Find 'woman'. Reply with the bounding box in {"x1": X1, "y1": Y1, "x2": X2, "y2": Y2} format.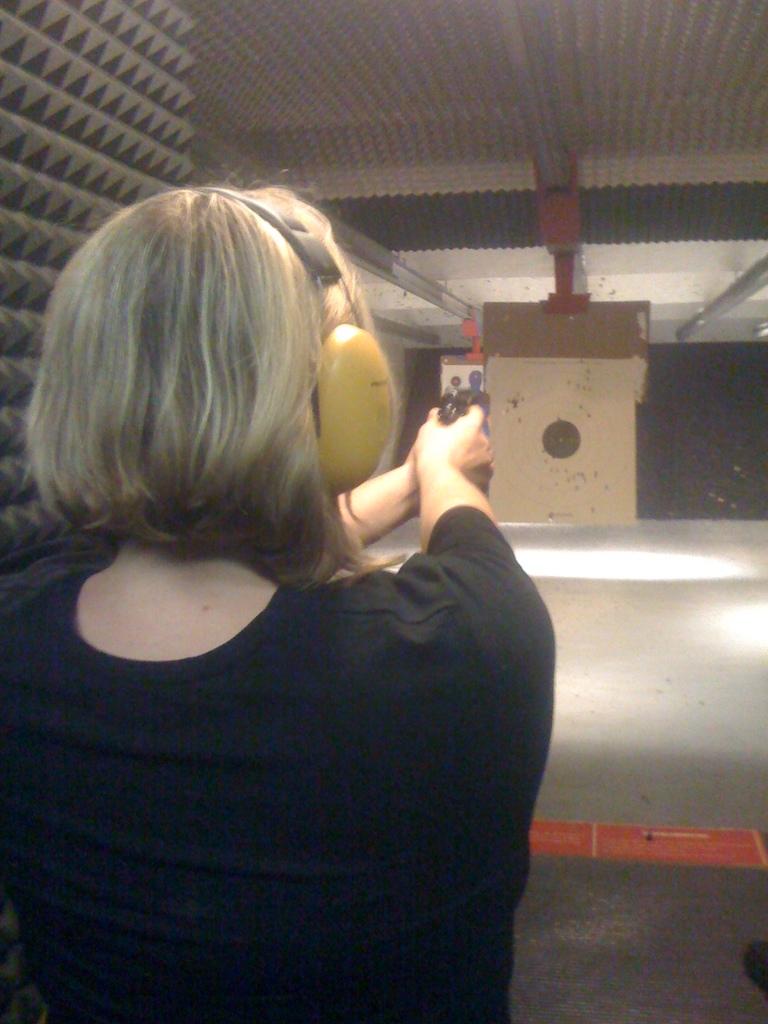
{"x1": 6, "y1": 215, "x2": 582, "y2": 970}.
